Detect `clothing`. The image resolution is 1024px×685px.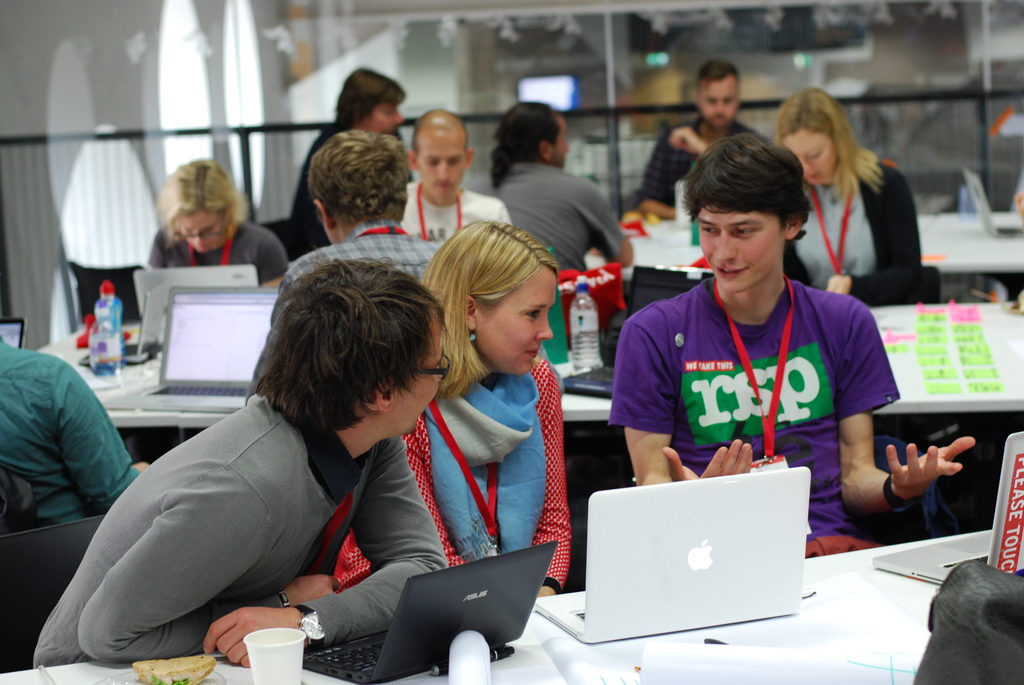
rect(273, 213, 441, 331).
